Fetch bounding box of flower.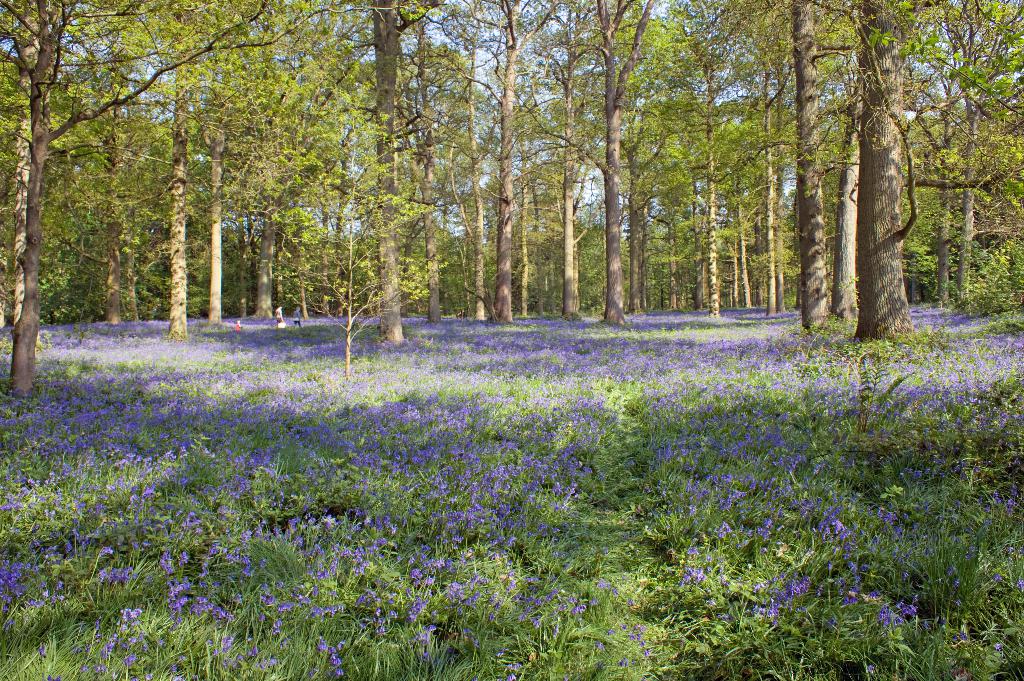
Bbox: (442, 577, 462, 592).
